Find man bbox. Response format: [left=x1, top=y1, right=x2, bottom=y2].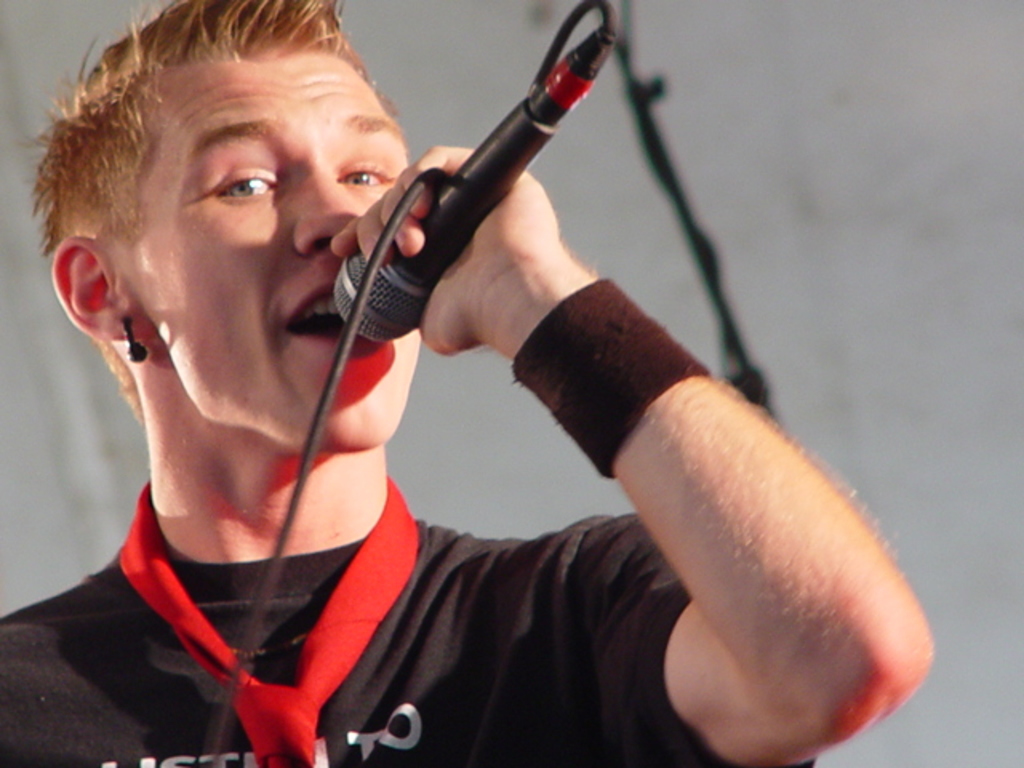
[left=26, top=0, right=878, bottom=758].
